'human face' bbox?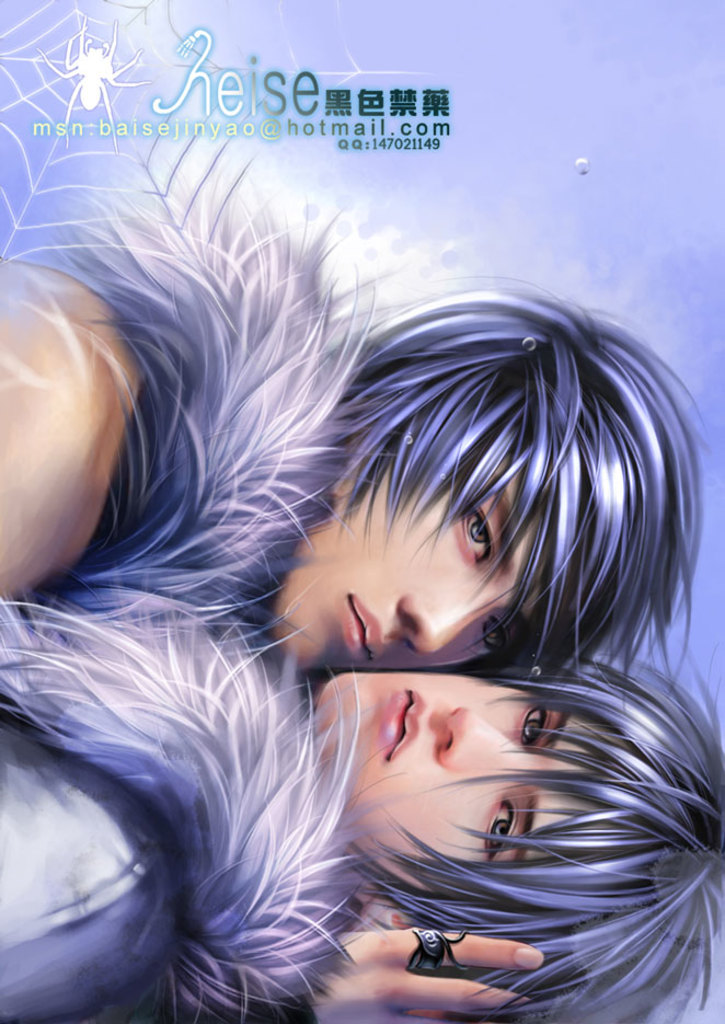
317/674/582/878
